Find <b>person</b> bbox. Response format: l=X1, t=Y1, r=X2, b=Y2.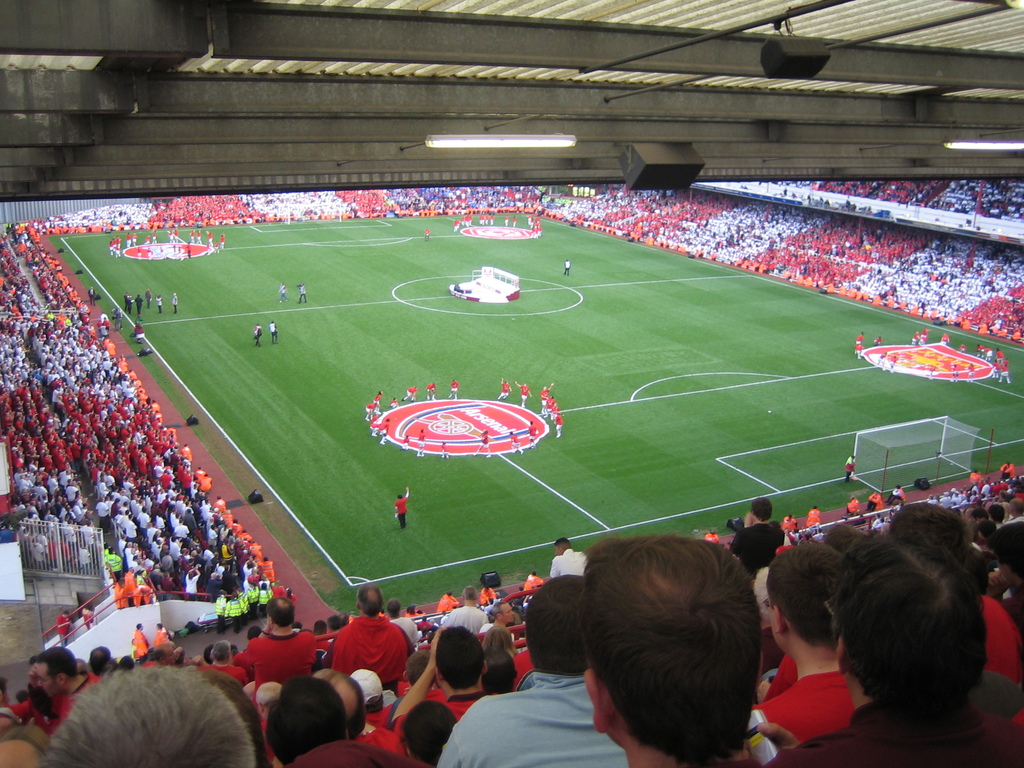
l=321, t=671, r=413, b=756.
